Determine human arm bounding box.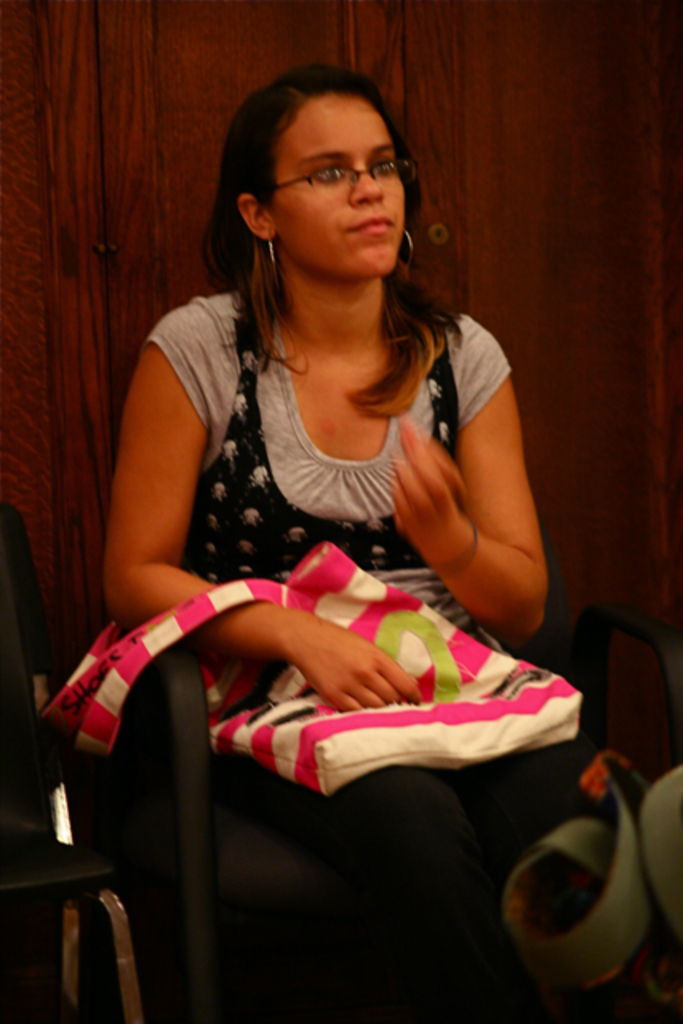
Determined: rect(101, 302, 427, 698).
